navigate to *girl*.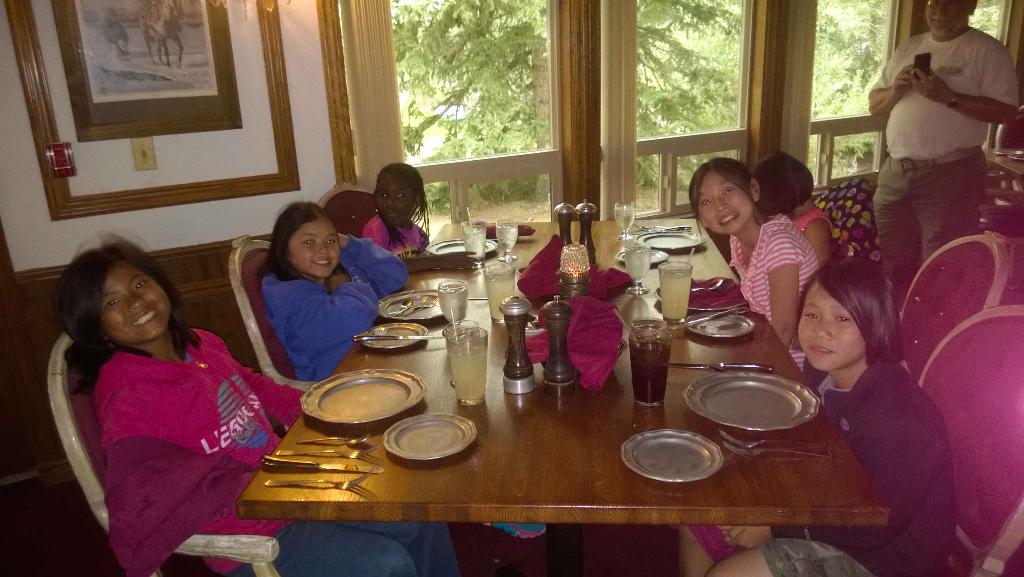
Navigation target: BBox(358, 162, 434, 260).
